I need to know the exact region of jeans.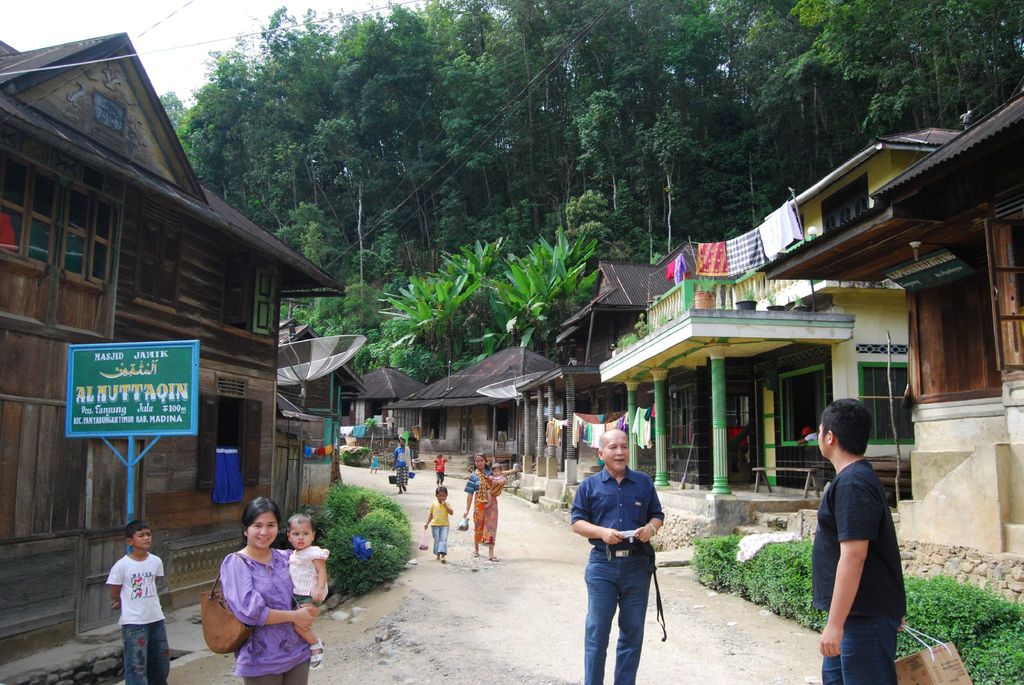
Region: l=579, t=560, r=666, b=677.
